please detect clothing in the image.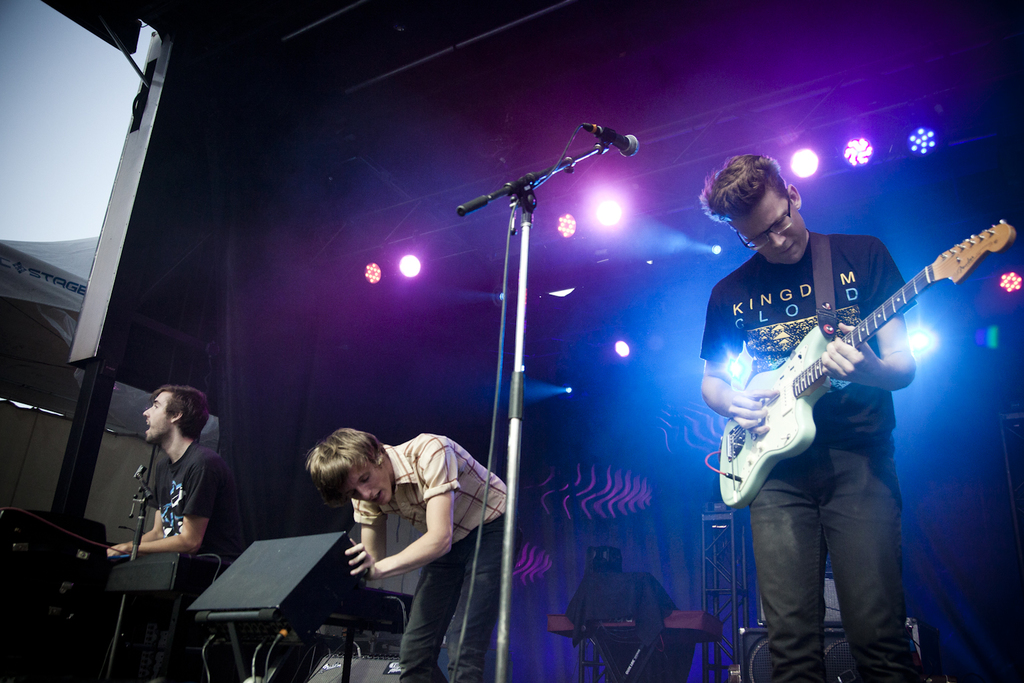
box=[352, 438, 512, 682].
